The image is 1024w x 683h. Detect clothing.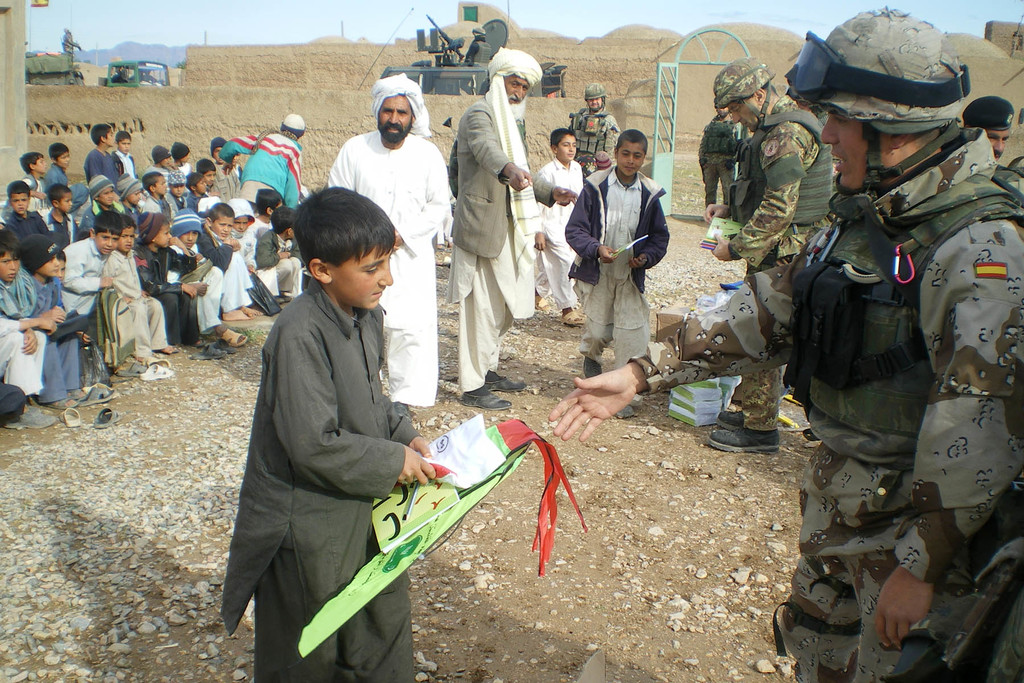
Detection: <bbox>624, 117, 1023, 679</bbox>.
